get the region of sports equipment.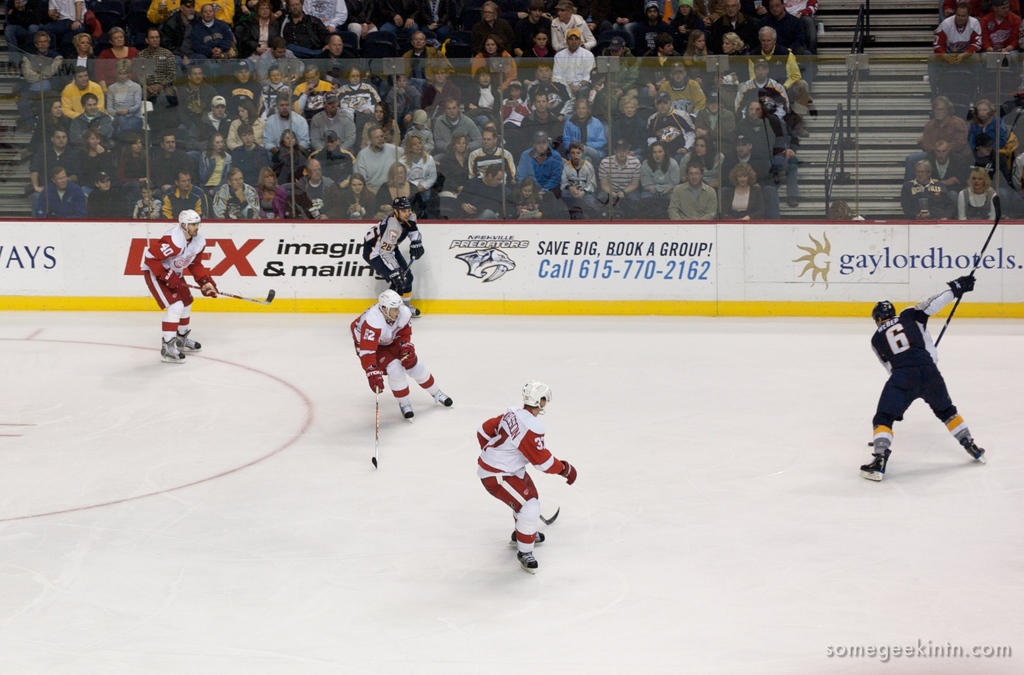
pyautogui.locateOnScreen(536, 506, 561, 523).
